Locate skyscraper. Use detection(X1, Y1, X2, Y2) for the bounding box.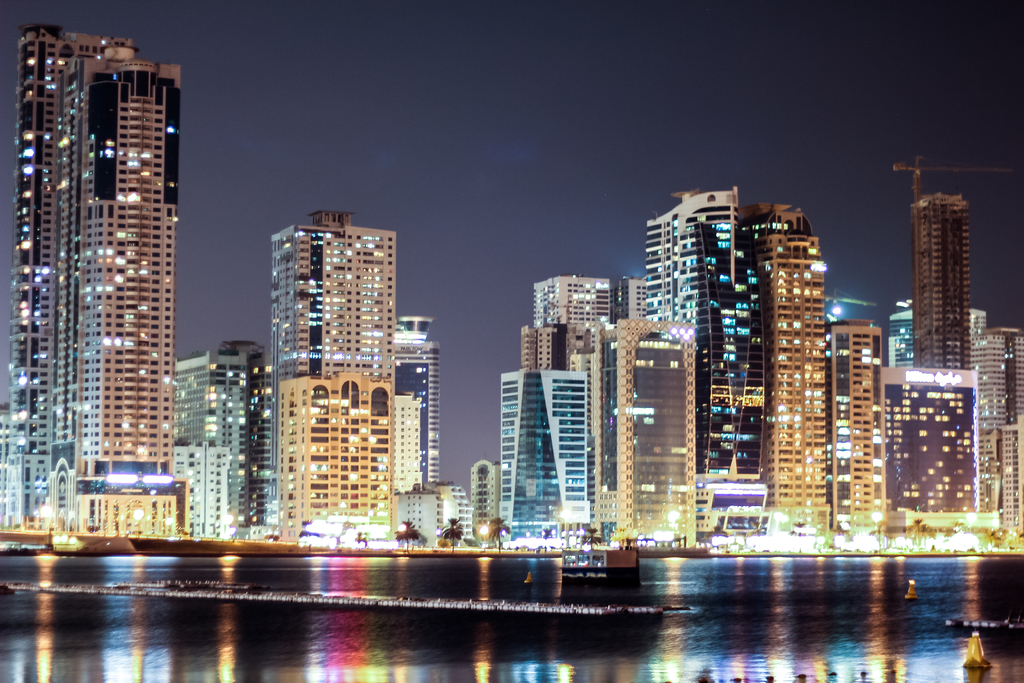
detection(879, 368, 982, 536).
